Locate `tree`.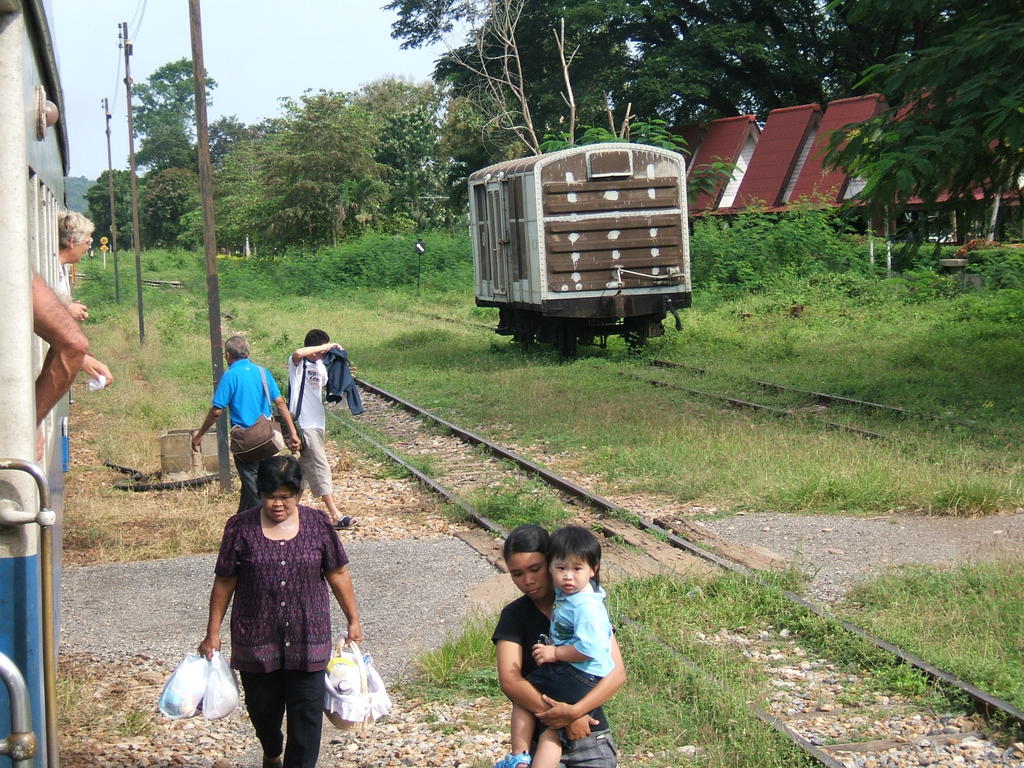
Bounding box: l=290, t=88, r=382, b=233.
